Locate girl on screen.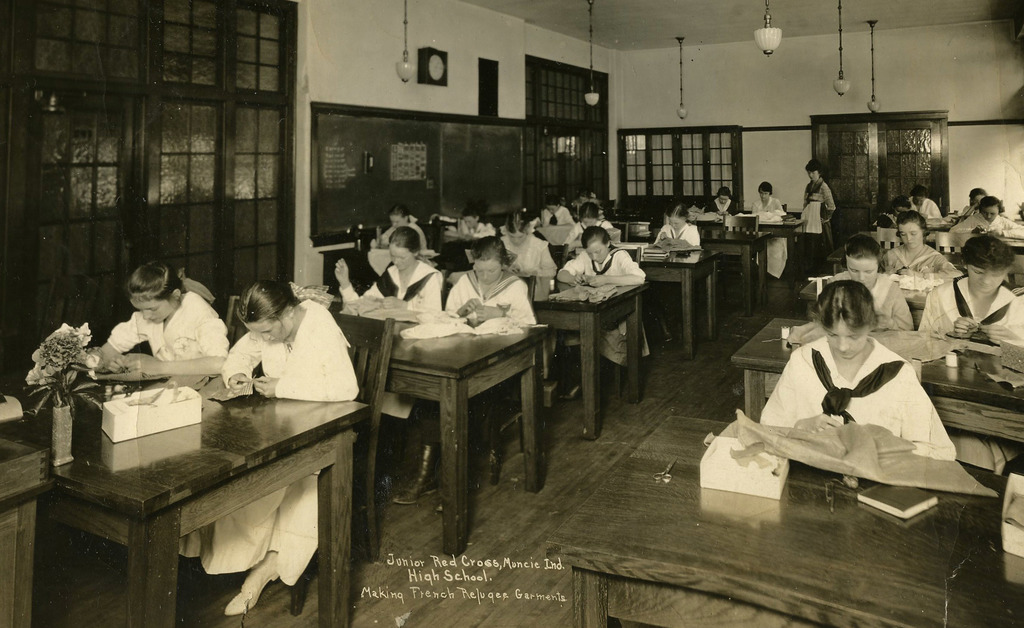
On screen at [left=652, top=202, right=701, bottom=340].
